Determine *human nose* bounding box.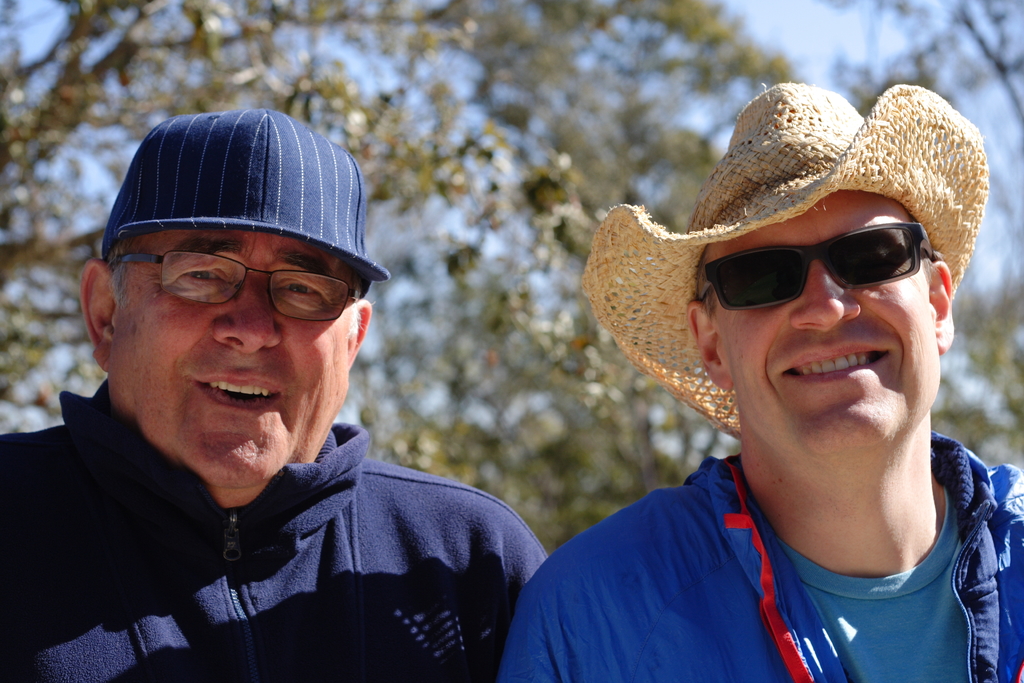
Determined: bbox=(790, 254, 861, 327).
